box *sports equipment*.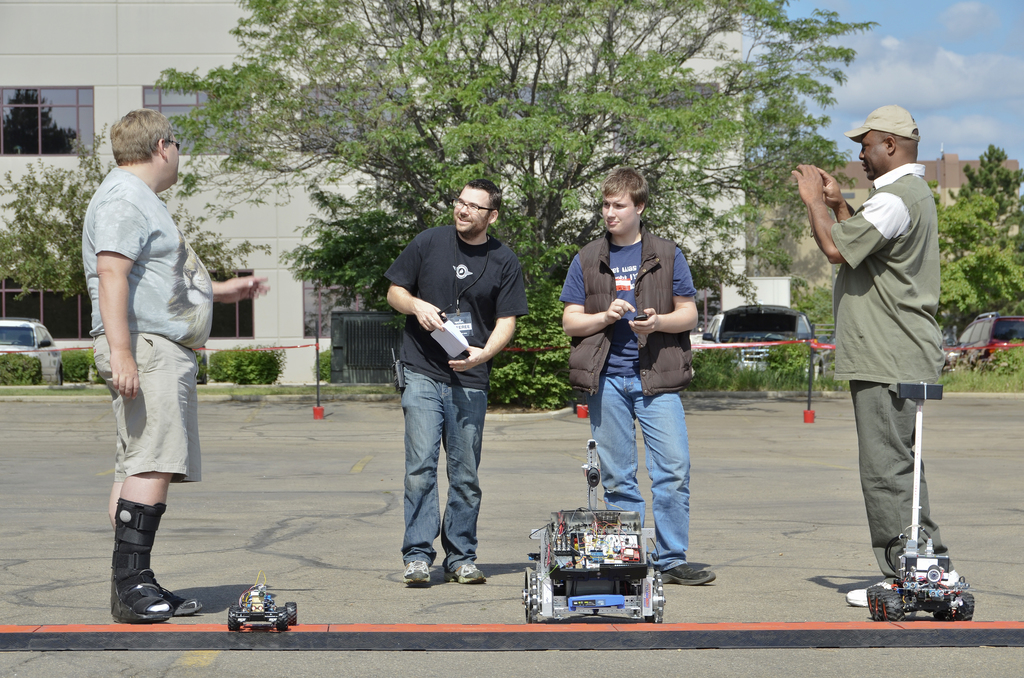
<region>397, 556, 435, 583</region>.
